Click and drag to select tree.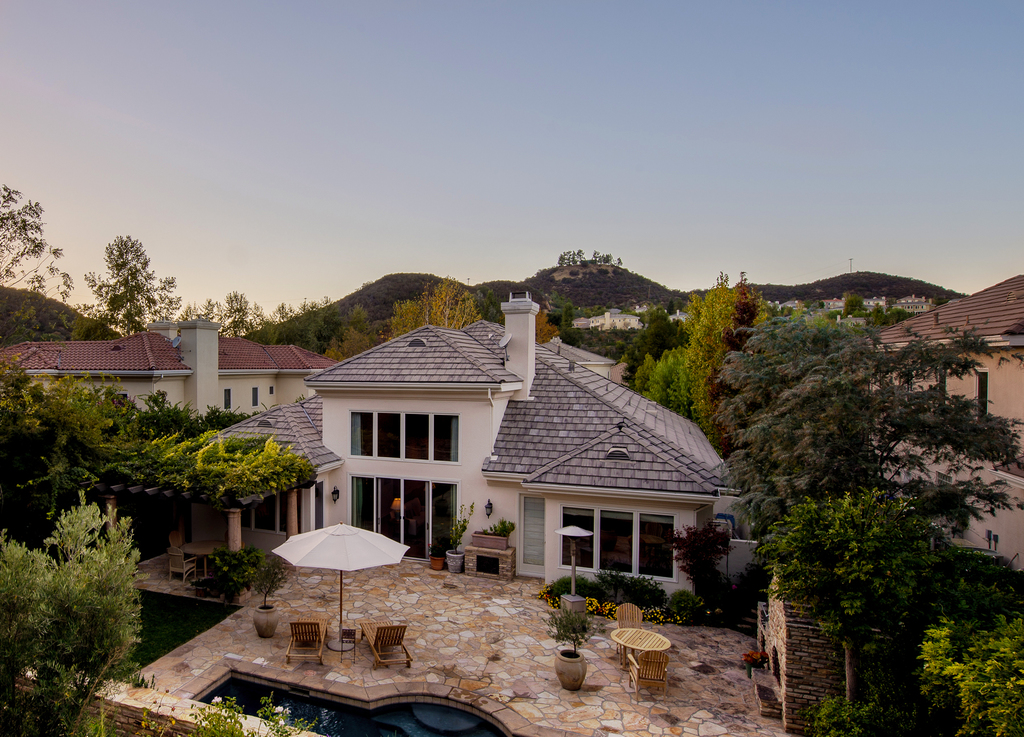
Selection: <bbox>750, 487, 973, 736</bbox>.
